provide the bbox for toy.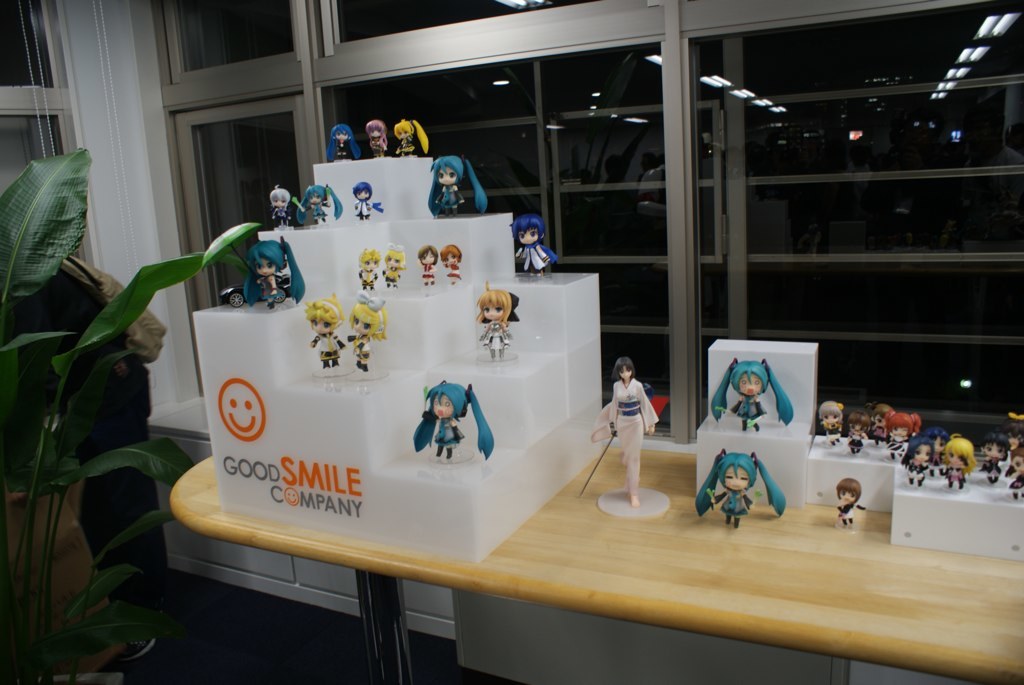
select_region(886, 413, 917, 460).
